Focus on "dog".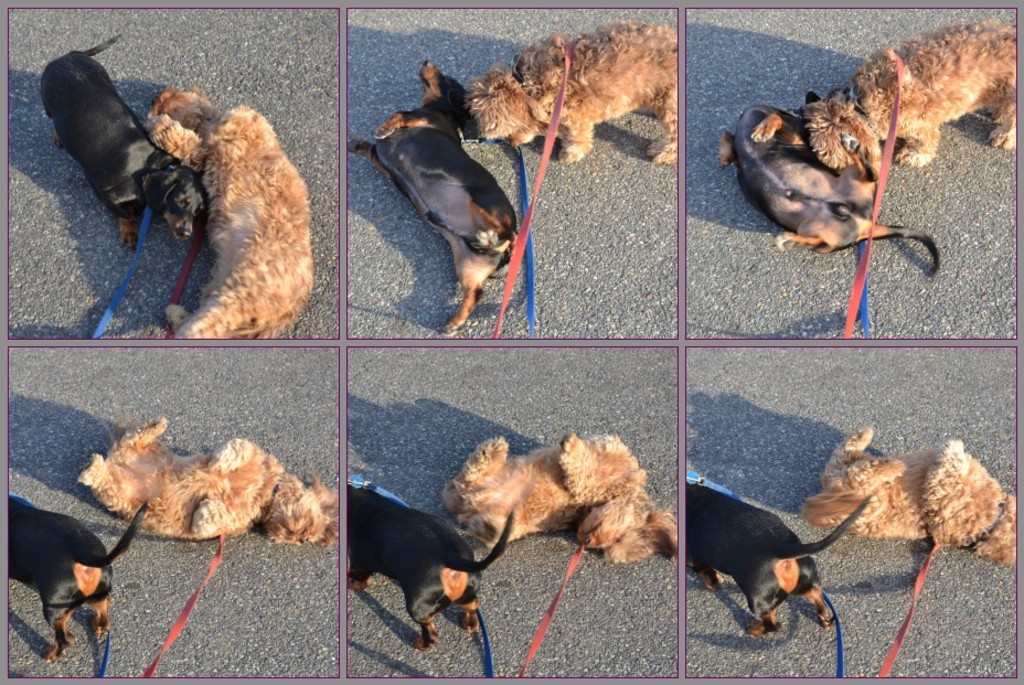
Focused at crop(799, 21, 1021, 175).
